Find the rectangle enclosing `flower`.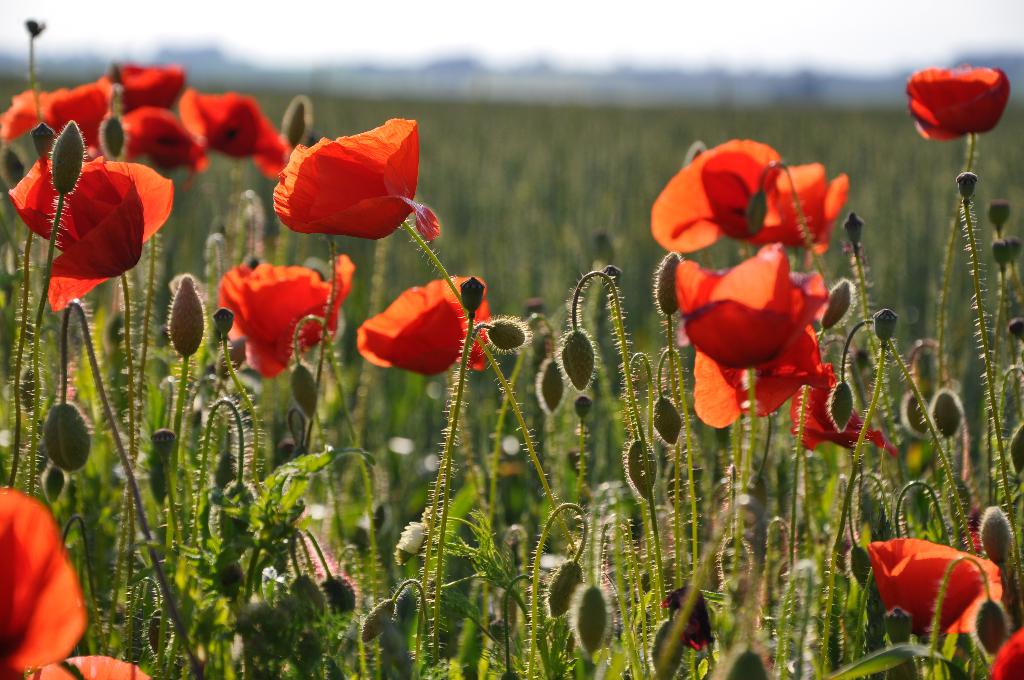
l=902, t=61, r=1010, b=145.
